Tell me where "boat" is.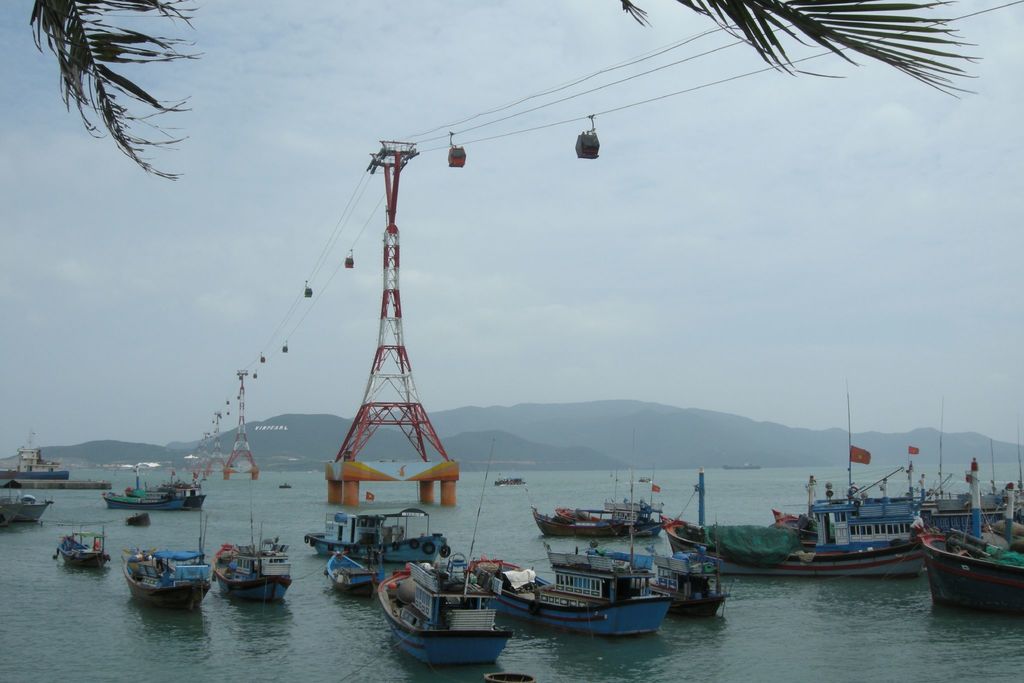
"boat" is at (113,472,193,513).
